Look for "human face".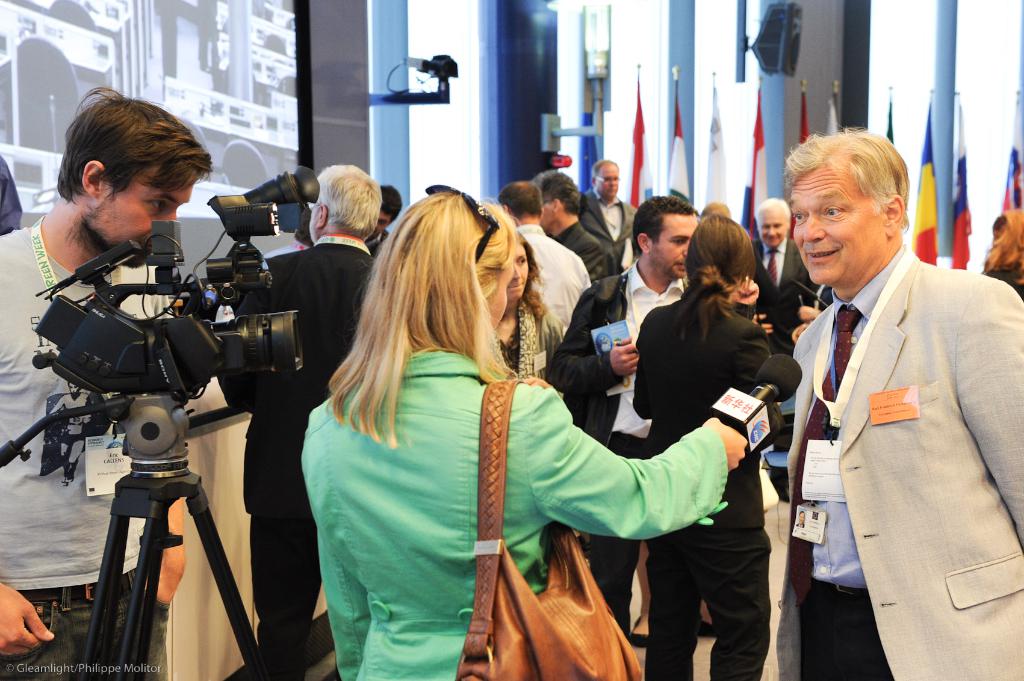
Found: 507, 244, 529, 301.
